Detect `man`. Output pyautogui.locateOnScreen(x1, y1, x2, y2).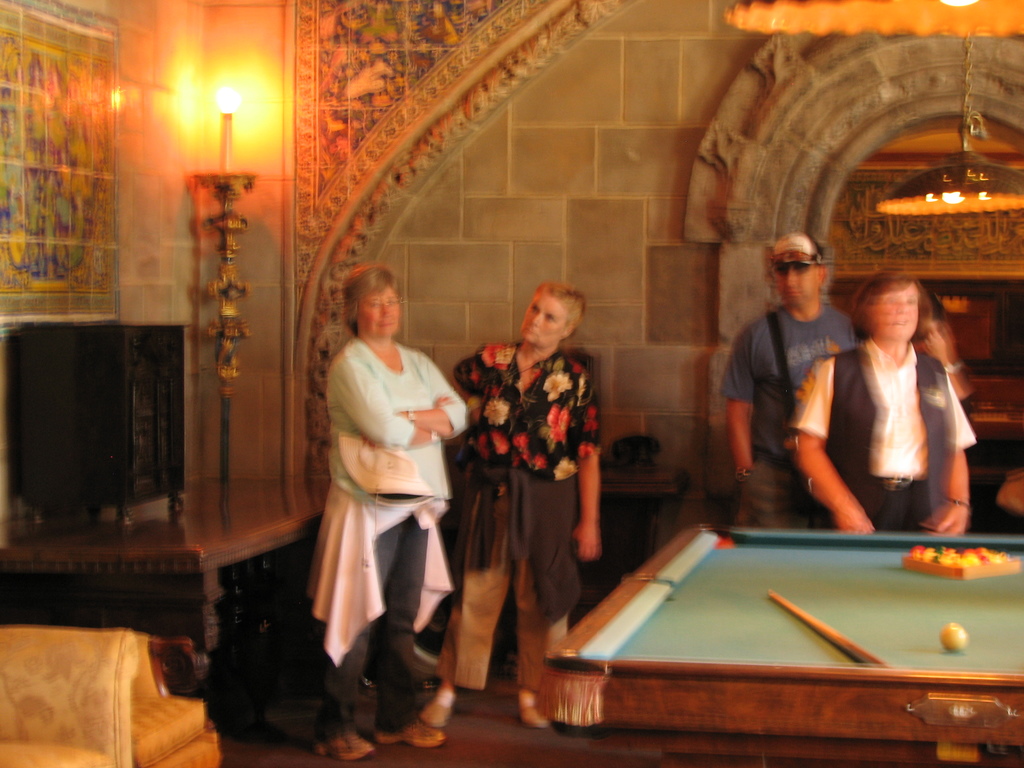
pyautogui.locateOnScreen(716, 262, 852, 529).
